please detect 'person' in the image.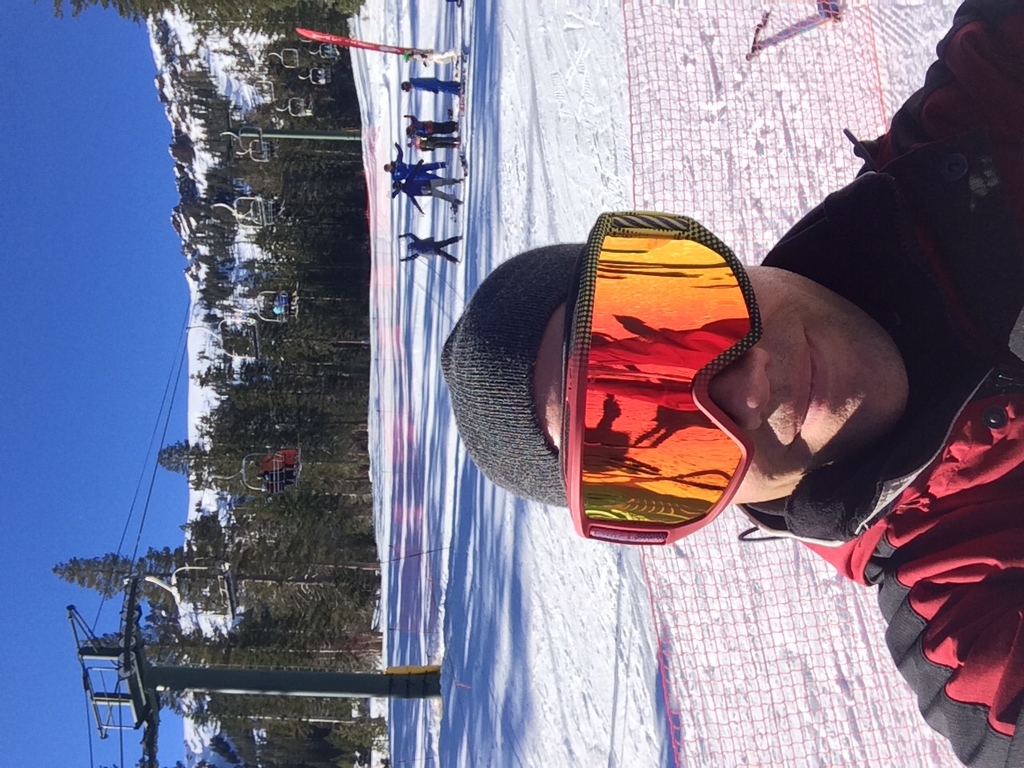
select_region(392, 157, 470, 211).
